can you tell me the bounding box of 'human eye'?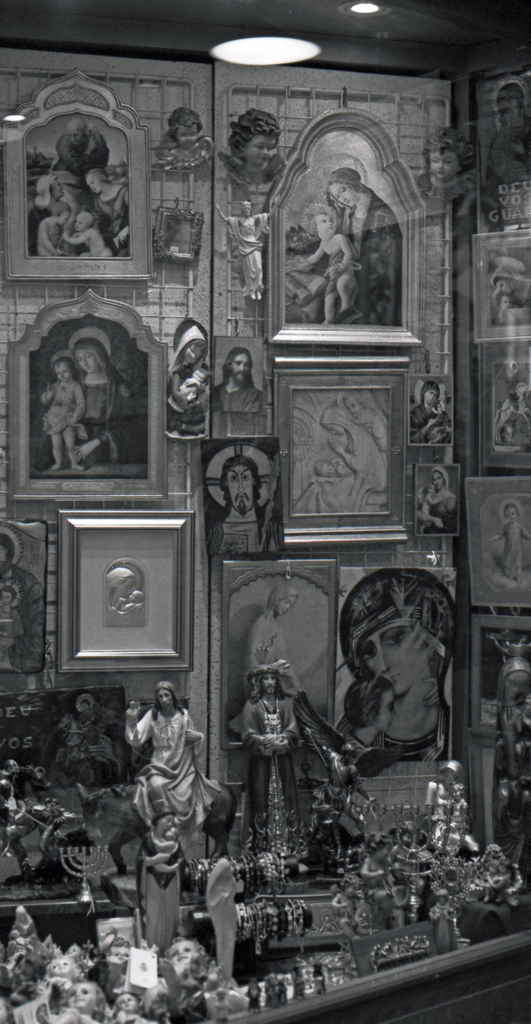
<box>234,358,241,366</box>.
